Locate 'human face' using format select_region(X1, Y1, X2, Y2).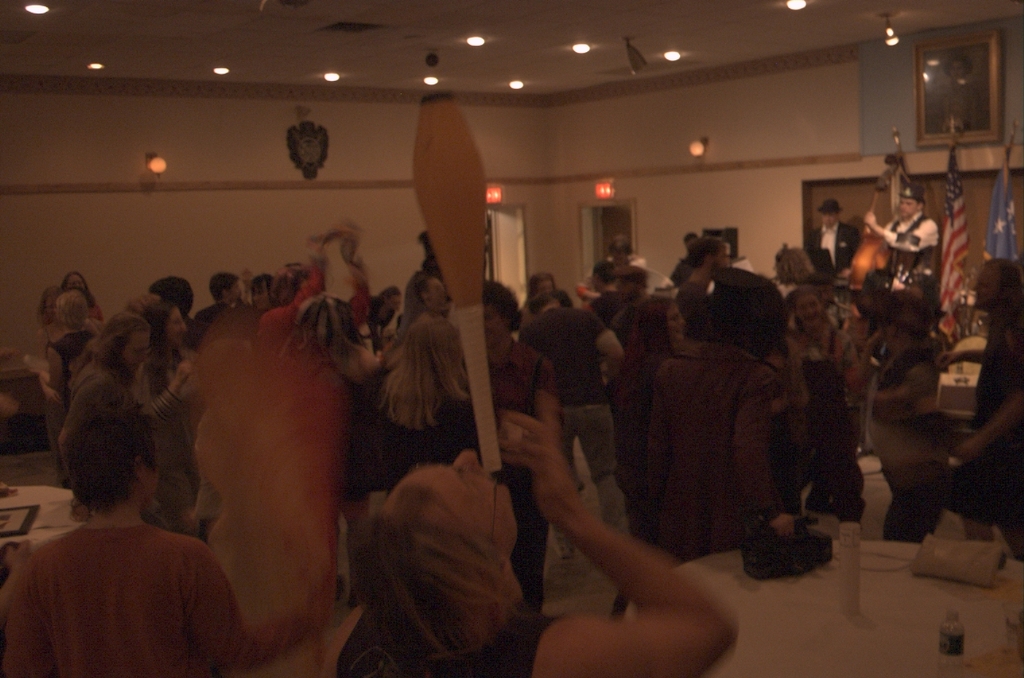
select_region(423, 447, 516, 536).
